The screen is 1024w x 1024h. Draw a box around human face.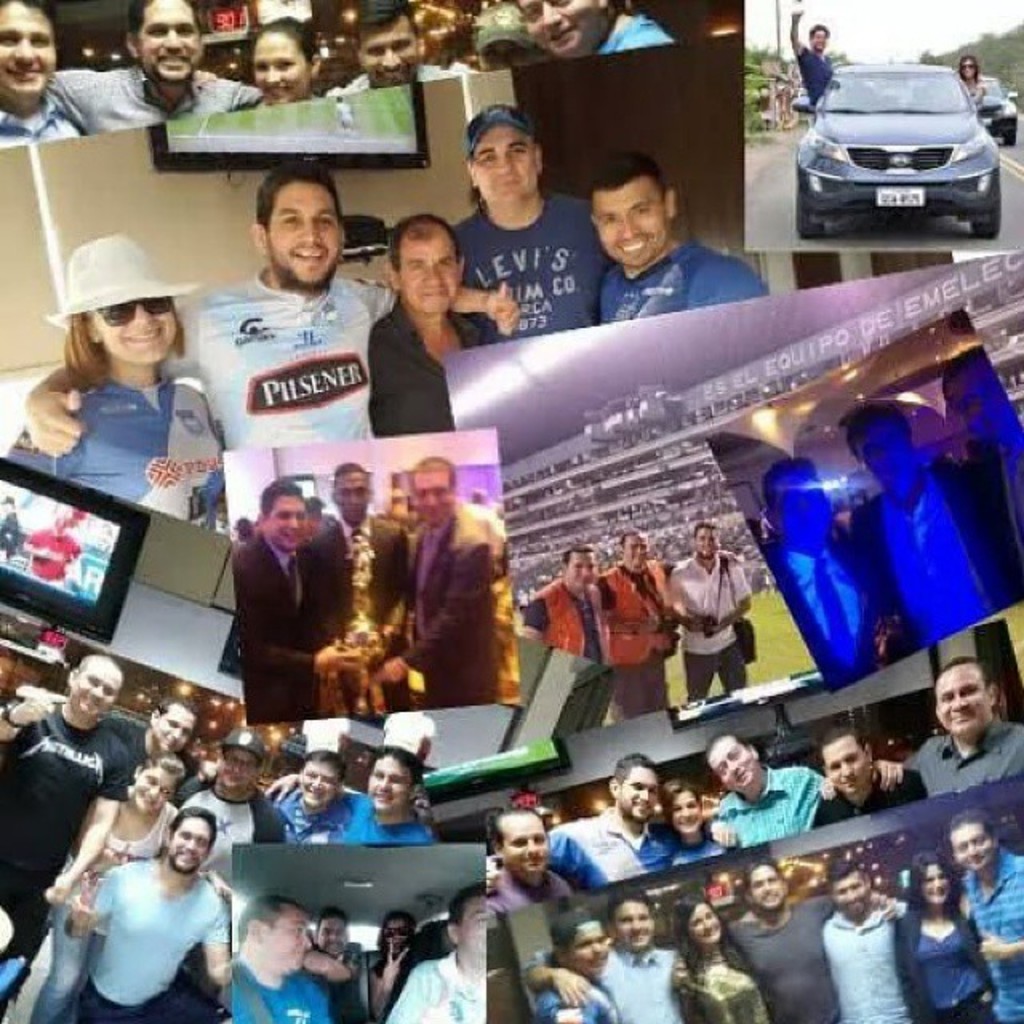
(x1=670, y1=789, x2=706, y2=835).
